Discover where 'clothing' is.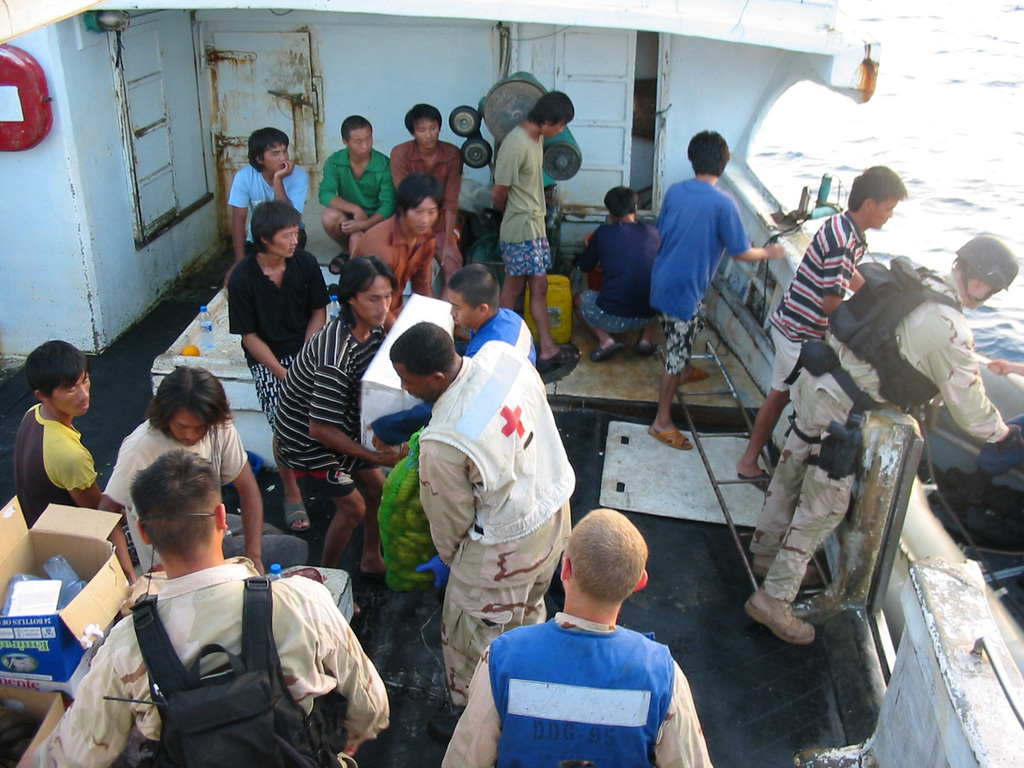
Discovered at {"x1": 749, "y1": 260, "x2": 1006, "y2": 600}.
